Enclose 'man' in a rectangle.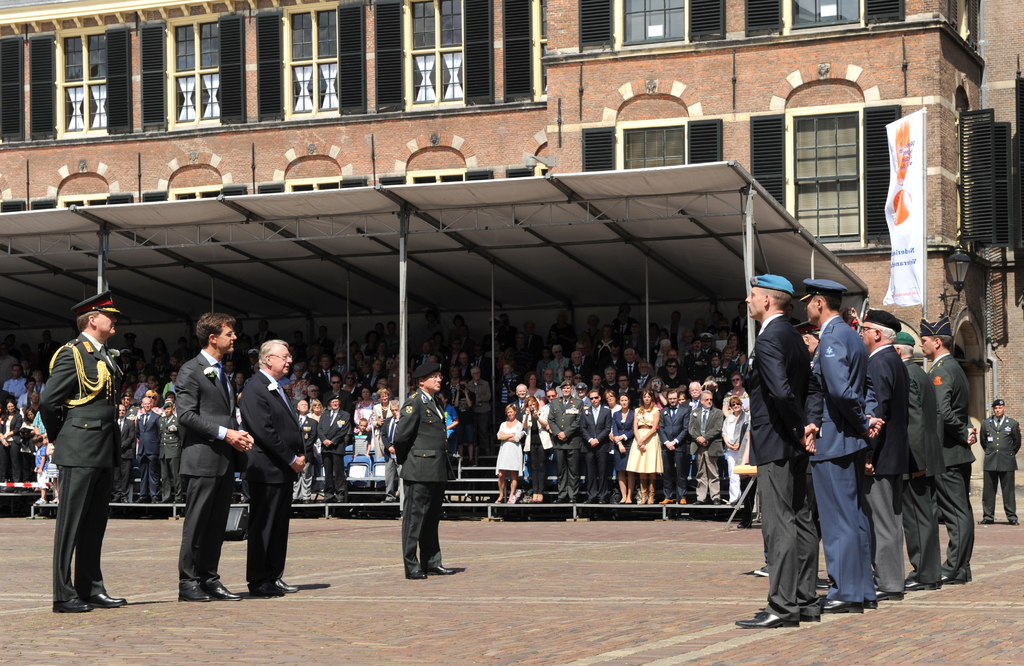
l=178, t=310, r=253, b=610.
